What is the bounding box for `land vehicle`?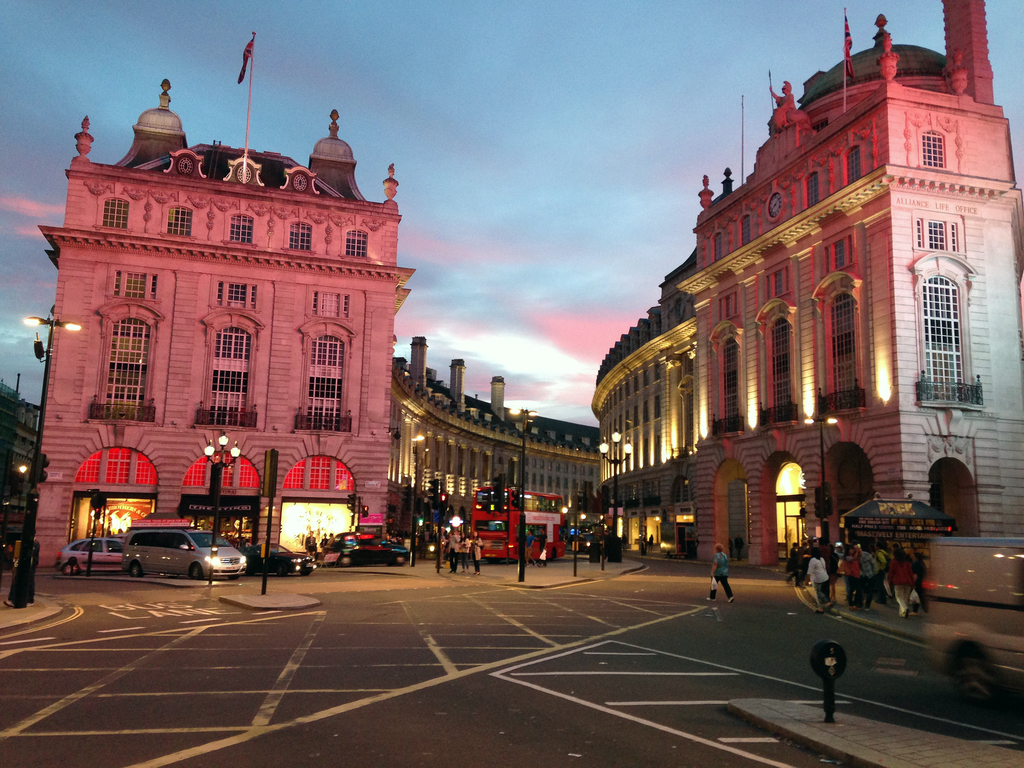
<region>51, 534, 121, 577</region>.
